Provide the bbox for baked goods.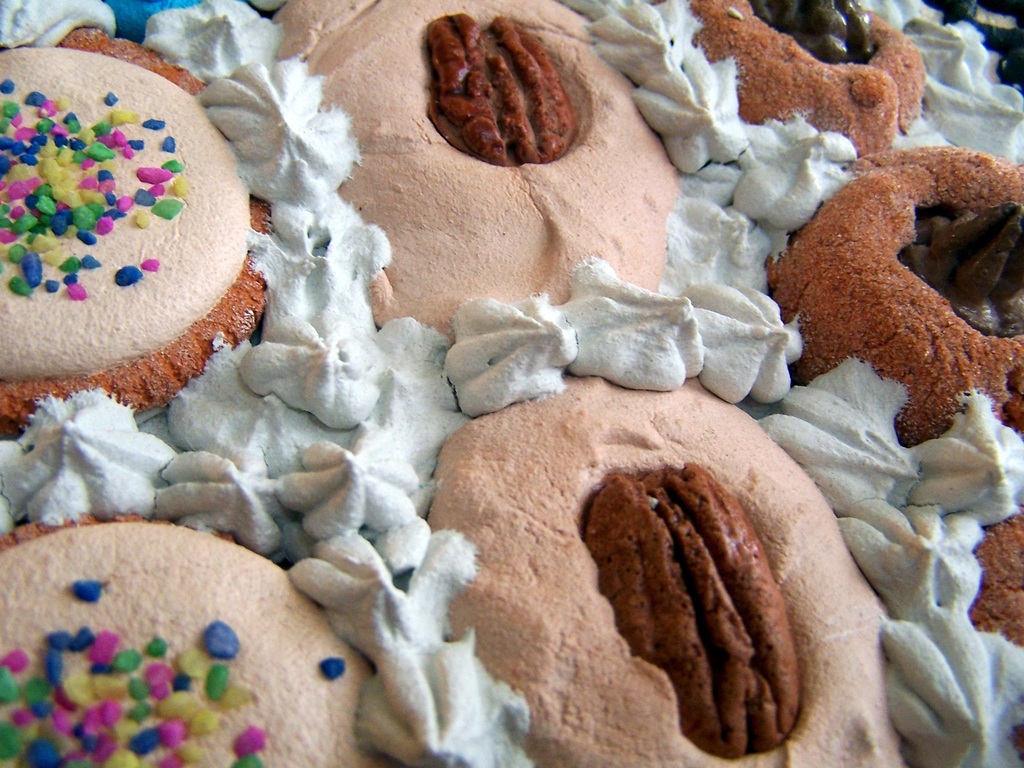
[x1=968, y1=508, x2=1023, y2=648].
